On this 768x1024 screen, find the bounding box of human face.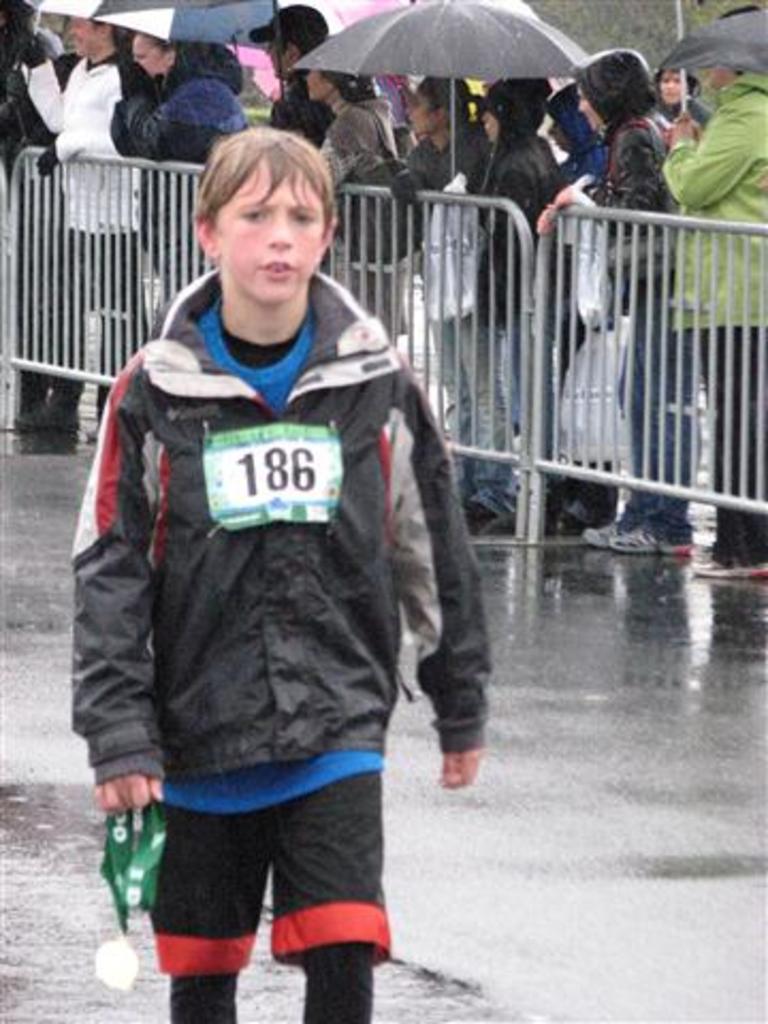
Bounding box: left=220, top=158, right=326, bottom=301.
